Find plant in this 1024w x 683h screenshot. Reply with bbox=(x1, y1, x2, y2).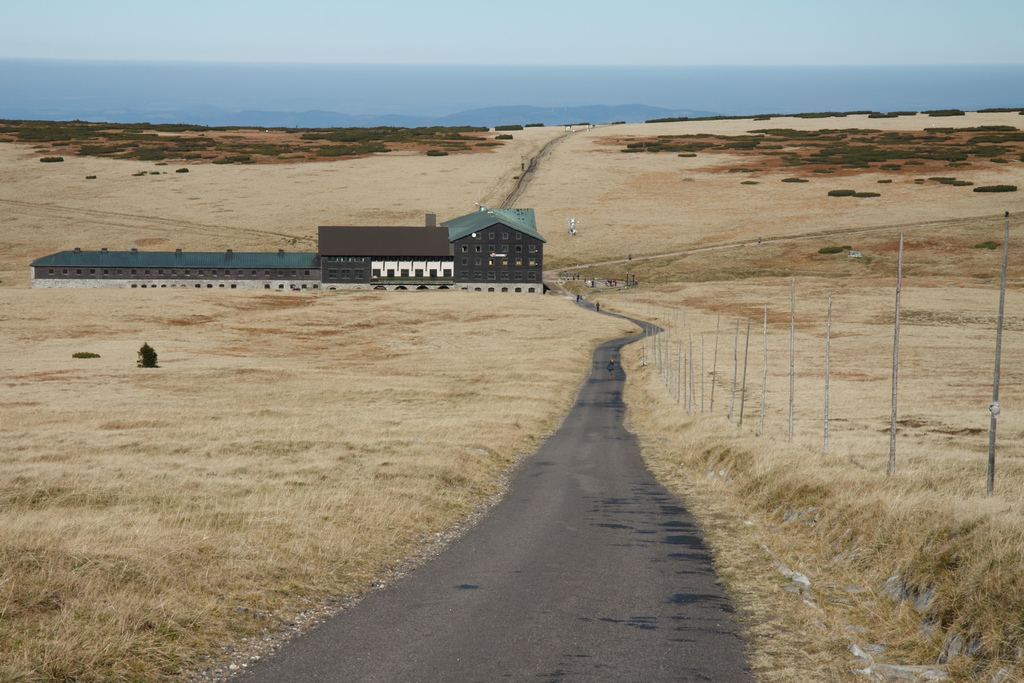
bbox=(875, 180, 888, 185).
